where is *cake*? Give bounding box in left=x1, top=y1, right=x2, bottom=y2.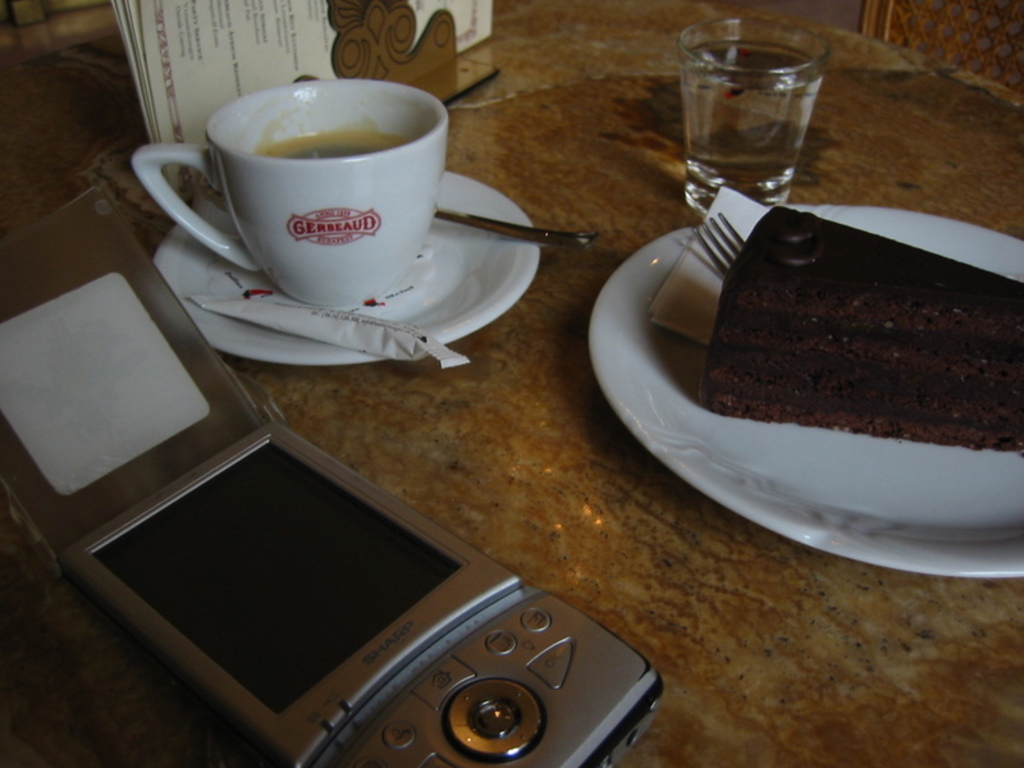
left=710, top=201, right=1023, bottom=456.
